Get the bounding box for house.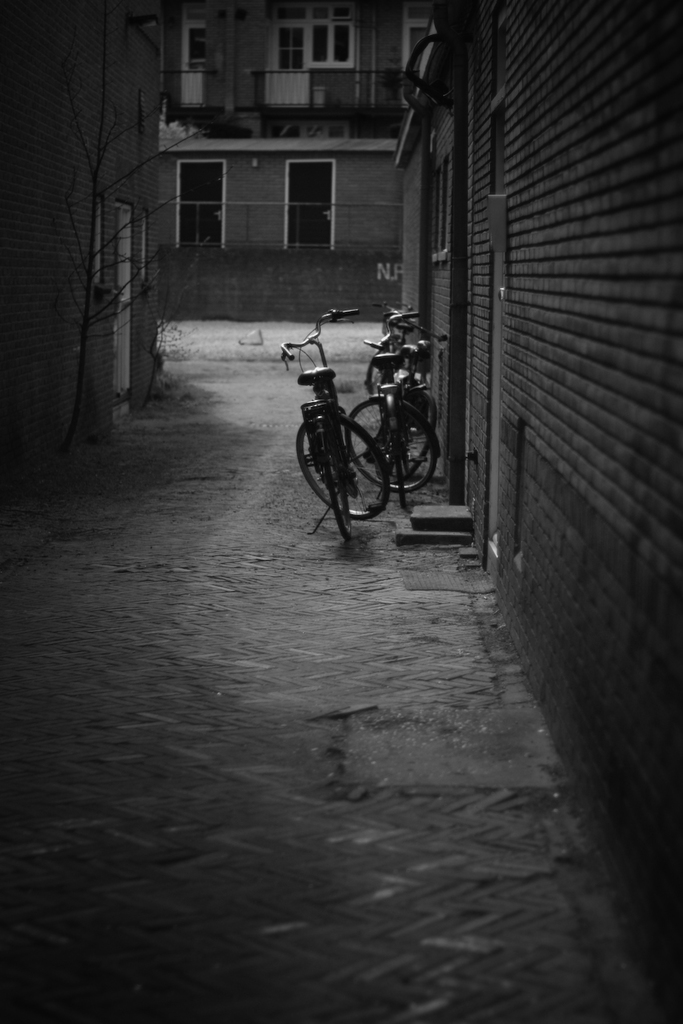
386:0:682:952.
